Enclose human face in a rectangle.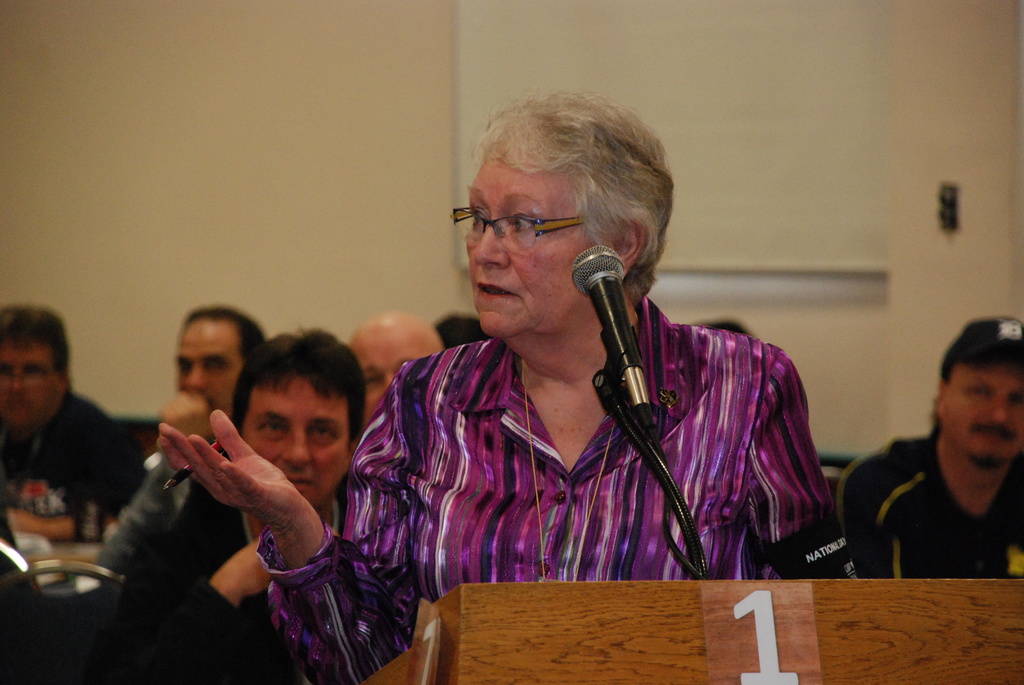
x1=172 y1=319 x2=241 y2=418.
